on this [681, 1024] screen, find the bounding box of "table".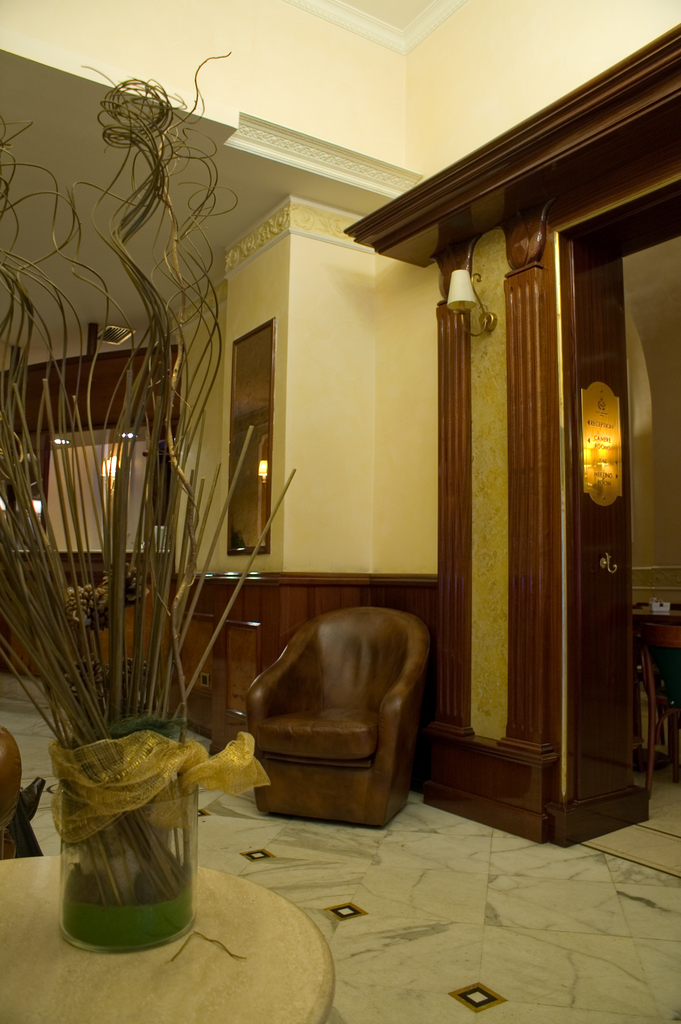
Bounding box: (0,853,339,1023).
